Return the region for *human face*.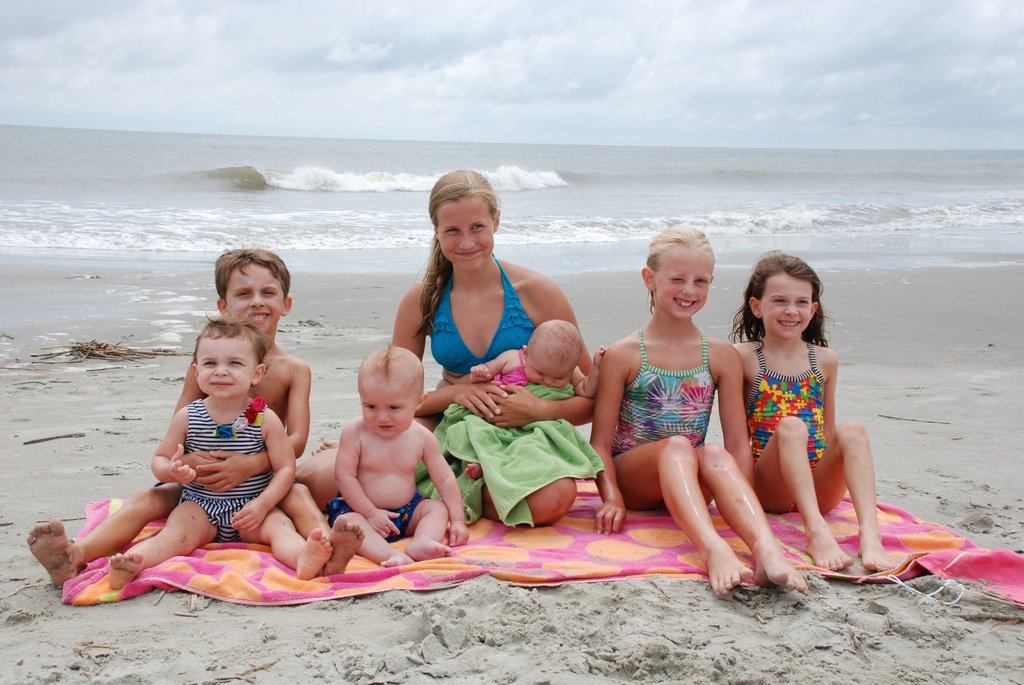
region(657, 249, 710, 317).
